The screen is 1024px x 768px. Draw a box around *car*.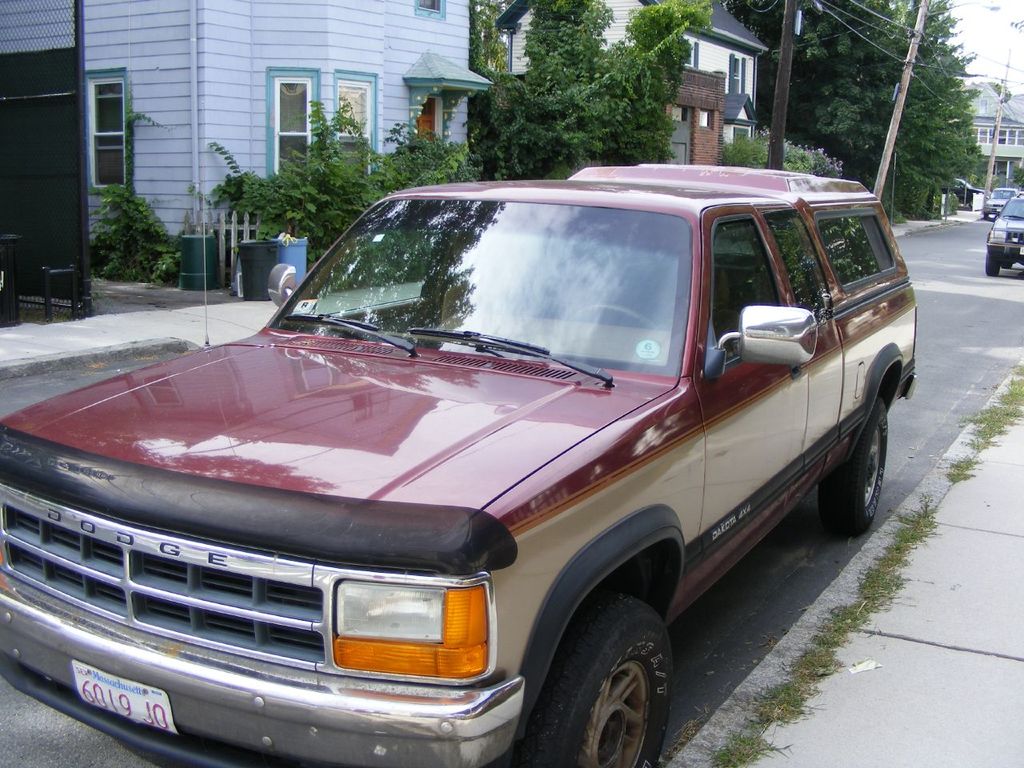
rect(0, 161, 914, 767).
